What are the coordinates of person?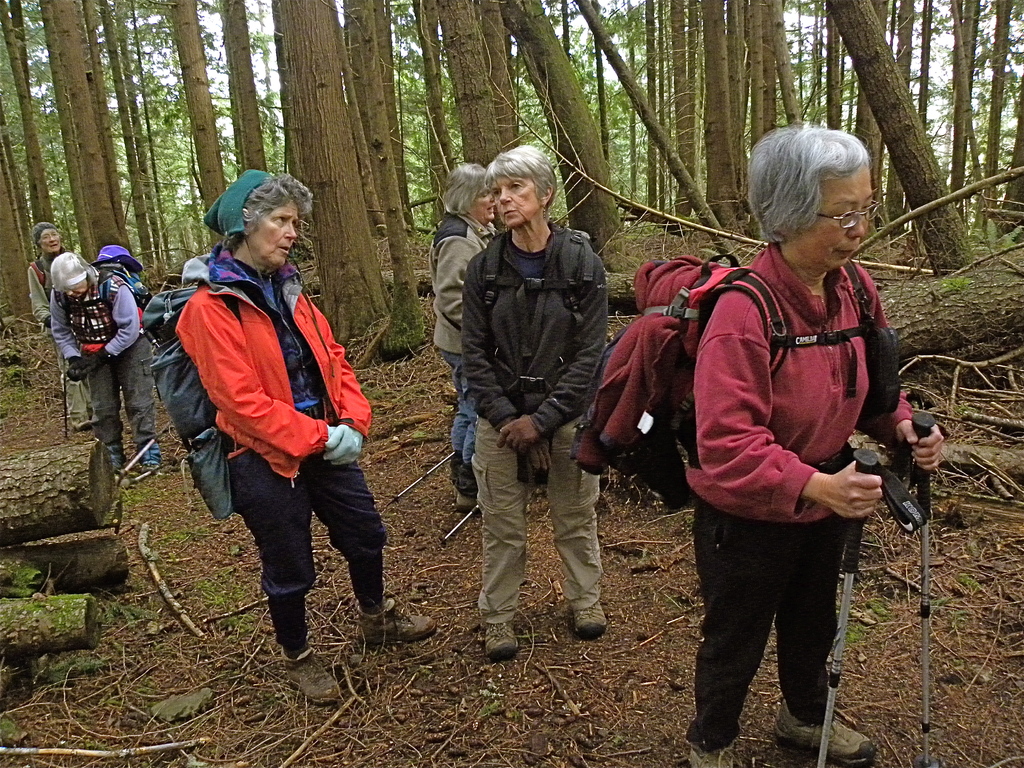
Rect(460, 143, 610, 659).
